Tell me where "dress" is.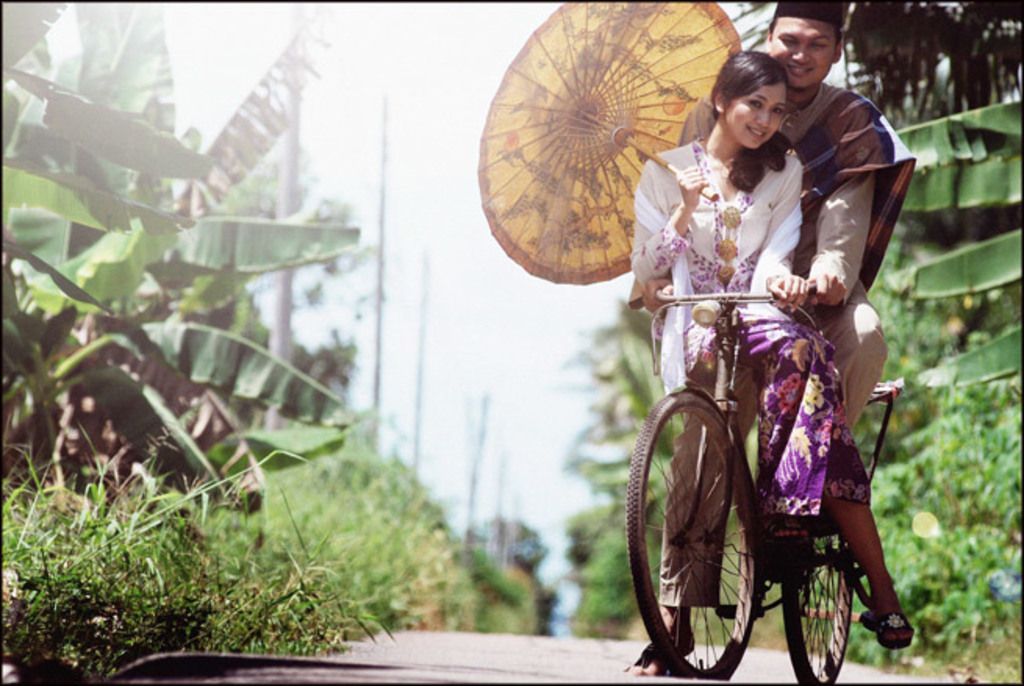
"dress" is at left=630, top=136, right=804, bottom=394.
